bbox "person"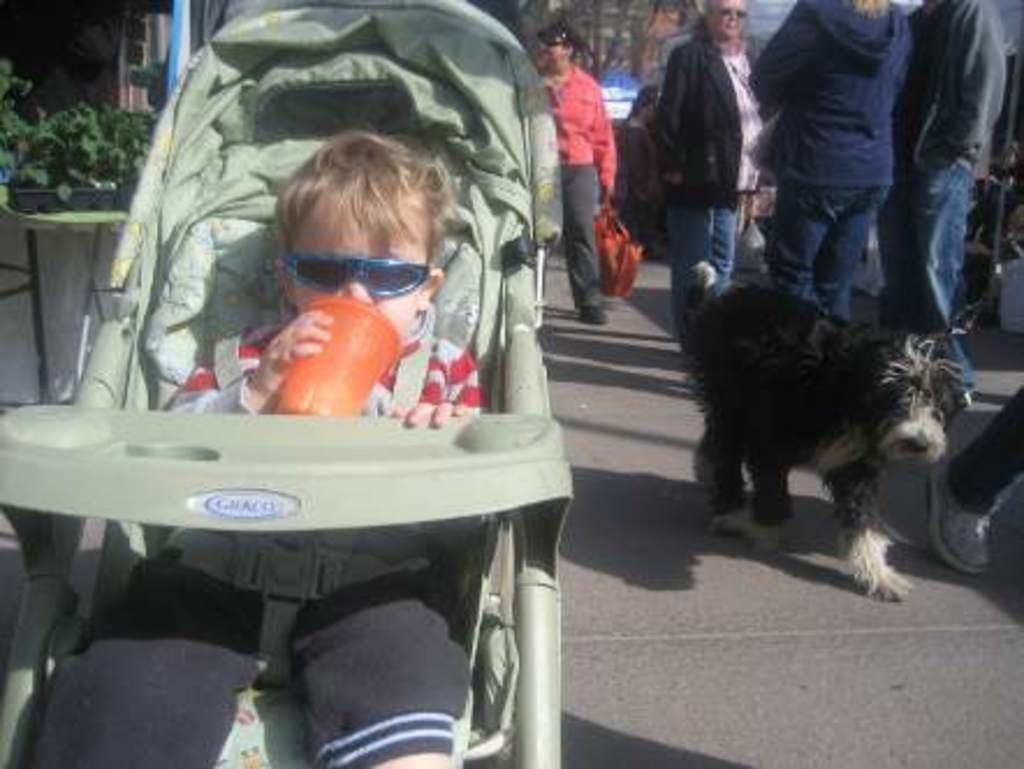
region(533, 21, 621, 327)
